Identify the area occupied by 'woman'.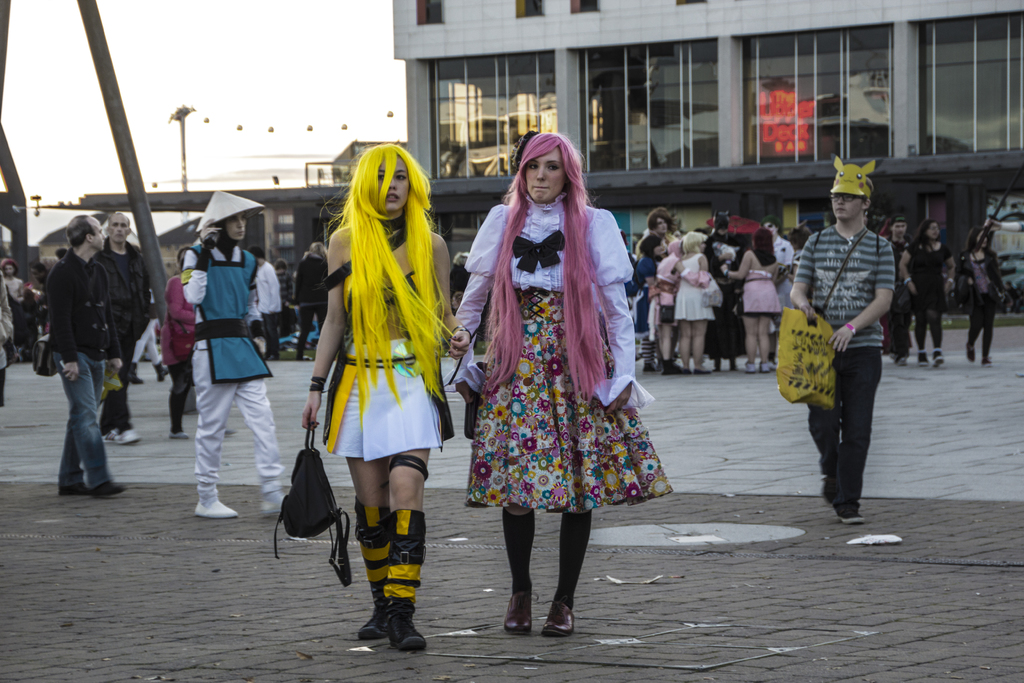
Area: <bbox>899, 215, 960, 367</bbox>.
